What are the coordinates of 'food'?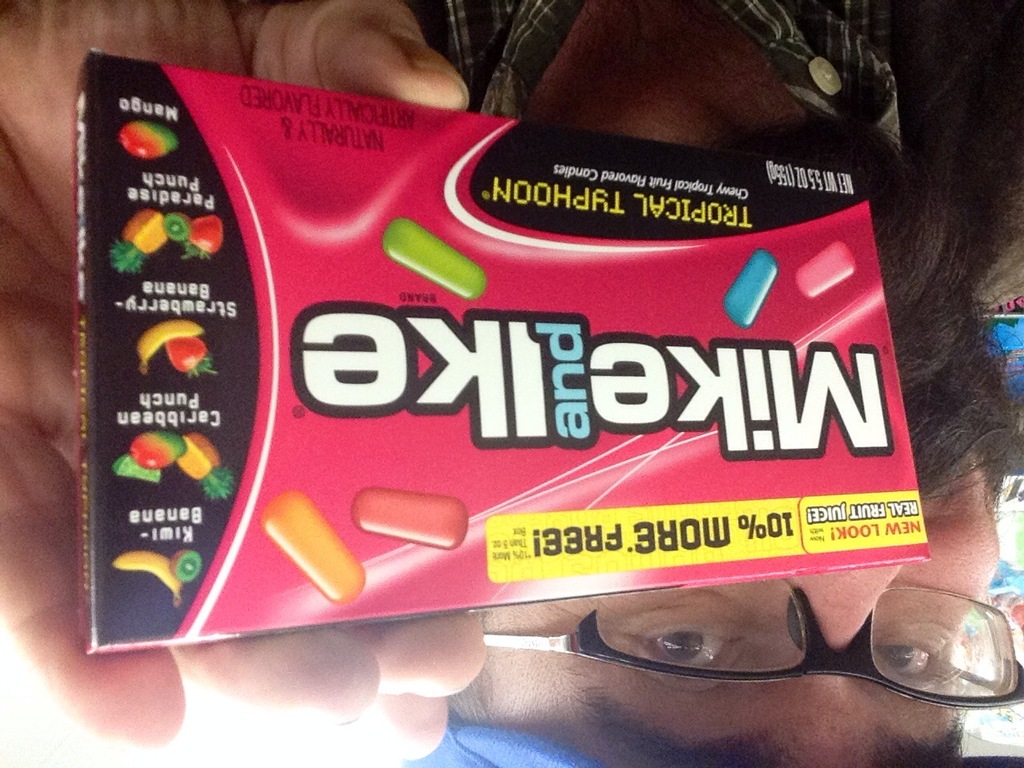
<region>107, 205, 170, 277</region>.
